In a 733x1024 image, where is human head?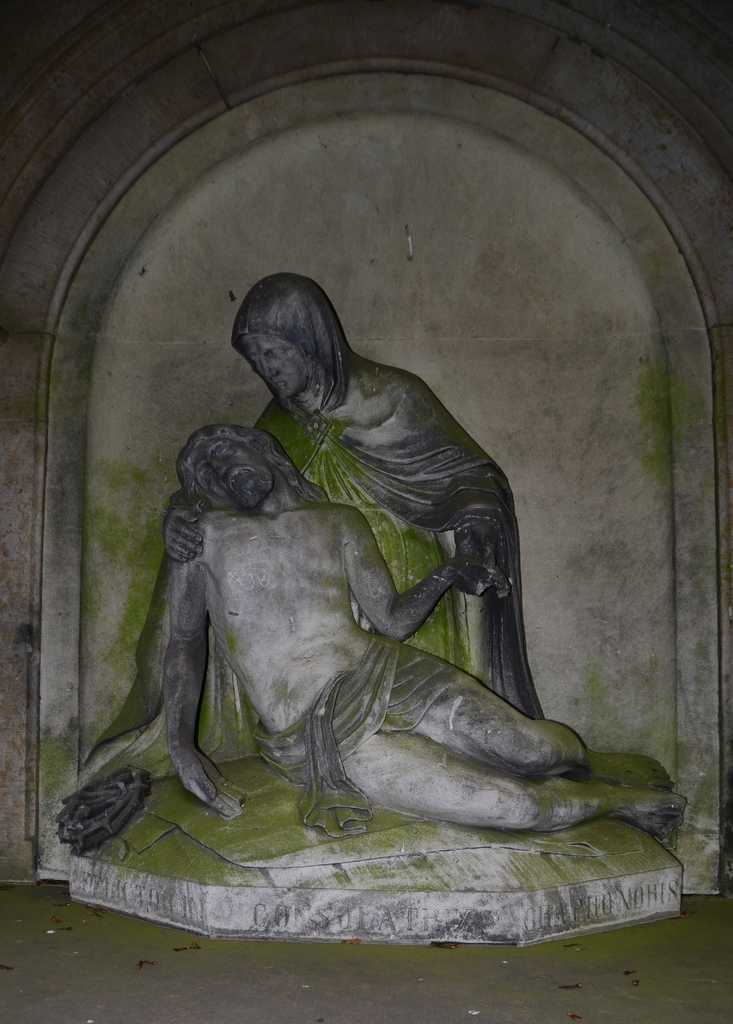
detection(174, 421, 293, 512).
